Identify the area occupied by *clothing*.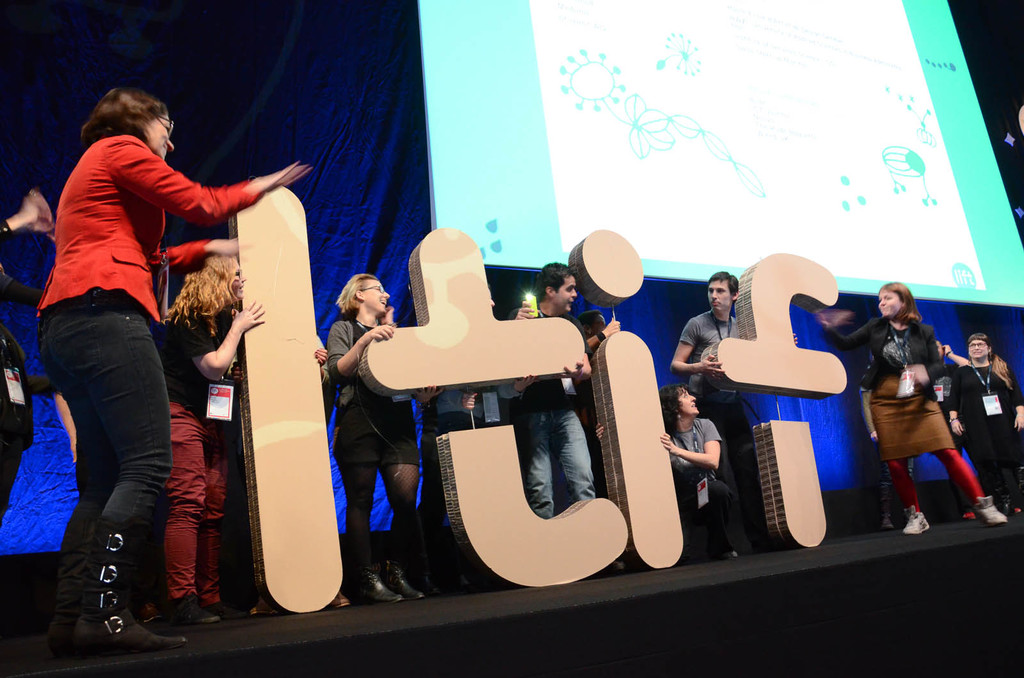
Area: (x1=670, y1=308, x2=753, y2=508).
